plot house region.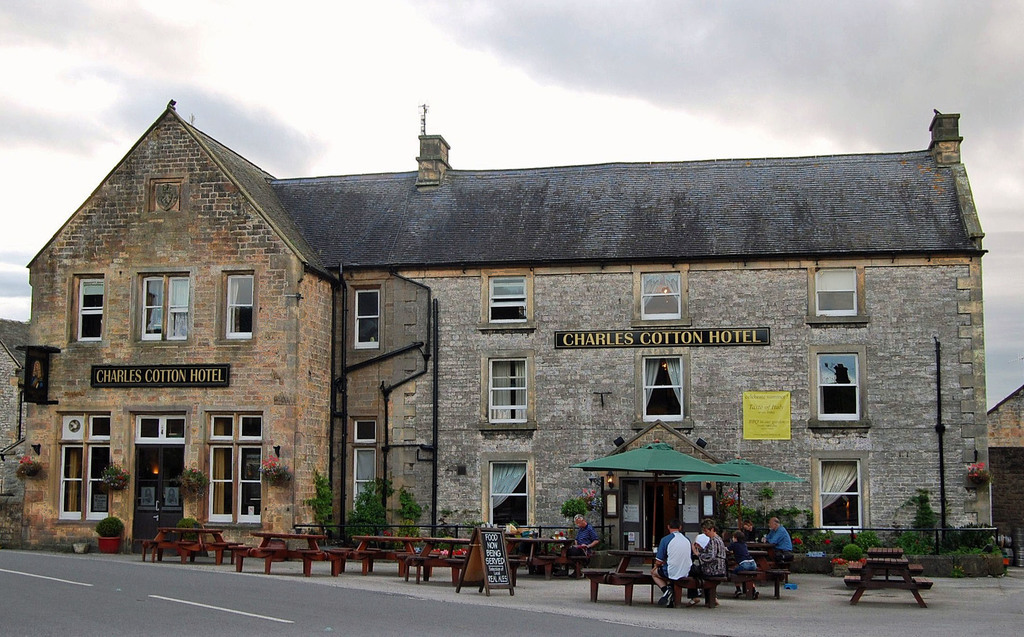
Plotted at [left=51, top=75, right=956, bottom=577].
